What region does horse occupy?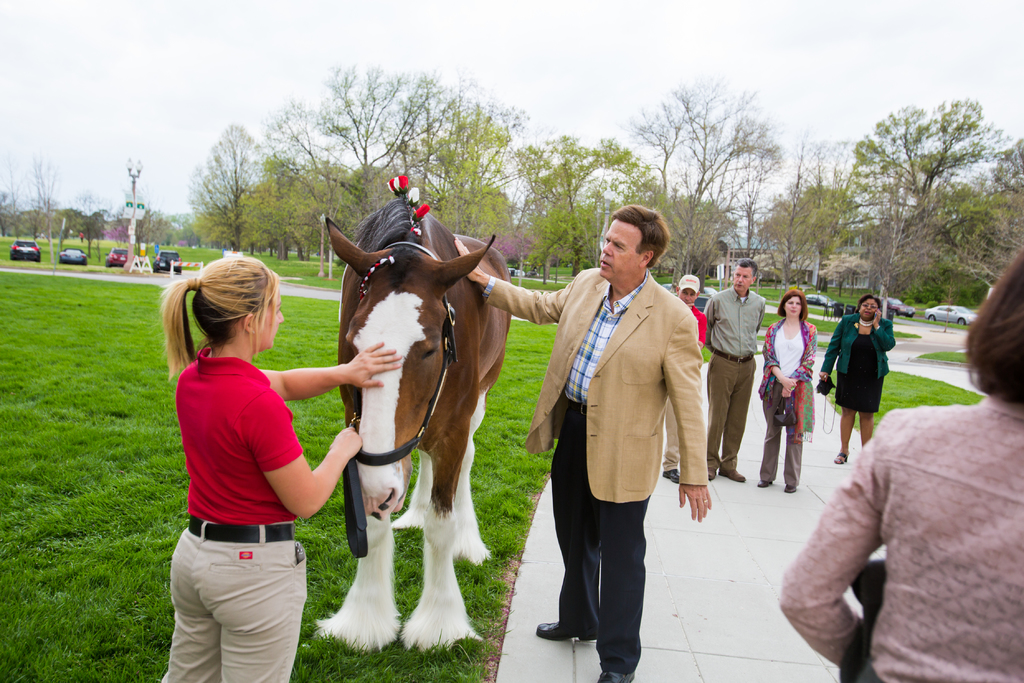
detection(323, 197, 513, 654).
